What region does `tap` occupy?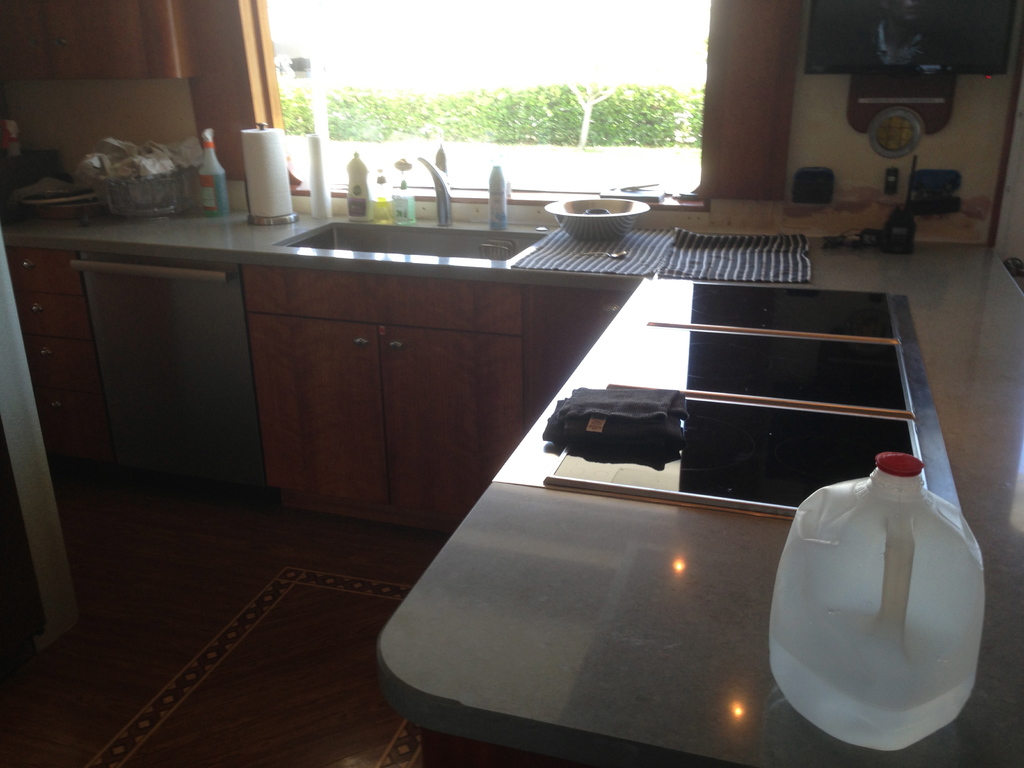
Rect(413, 152, 453, 227).
